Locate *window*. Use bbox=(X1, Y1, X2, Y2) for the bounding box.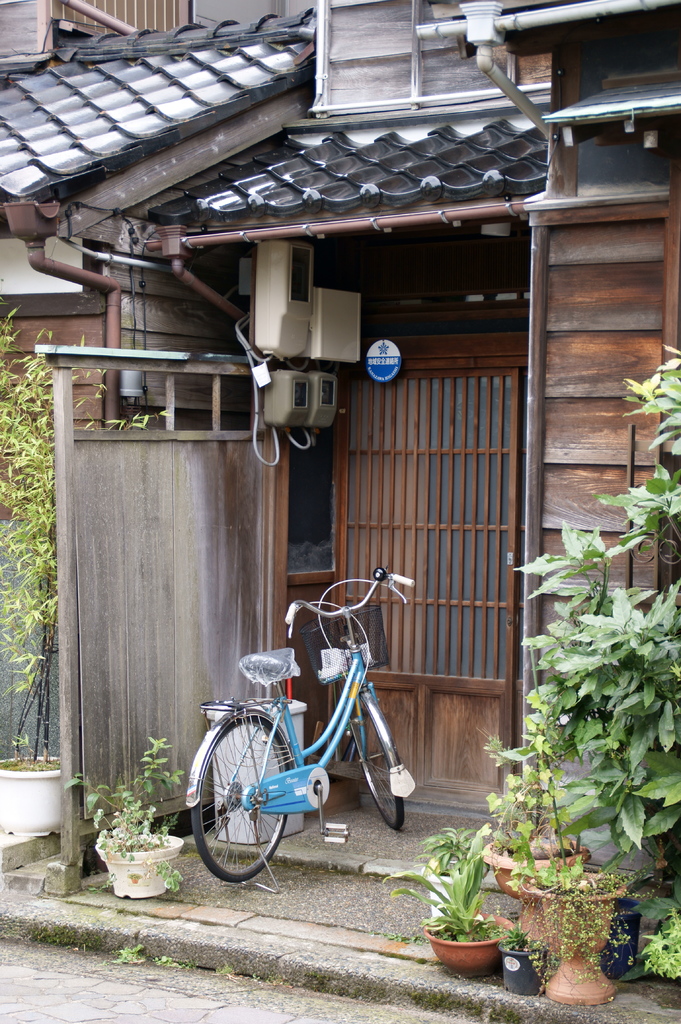
bbox=(317, 372, 526, 682).
